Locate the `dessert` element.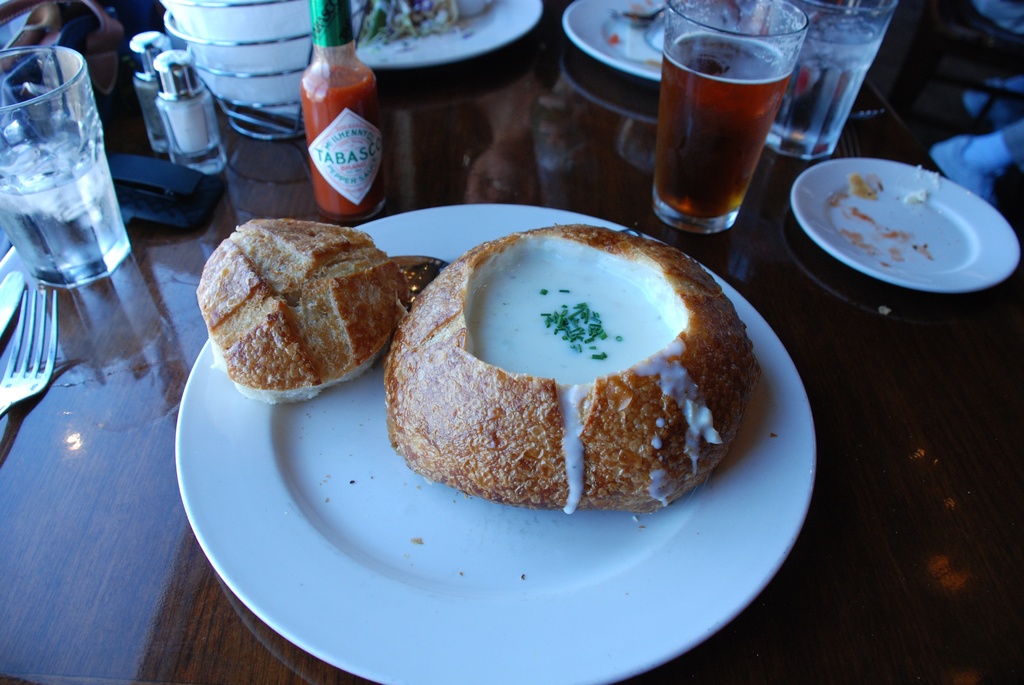
Element bbox: crop(389, 217, 759, 535).
